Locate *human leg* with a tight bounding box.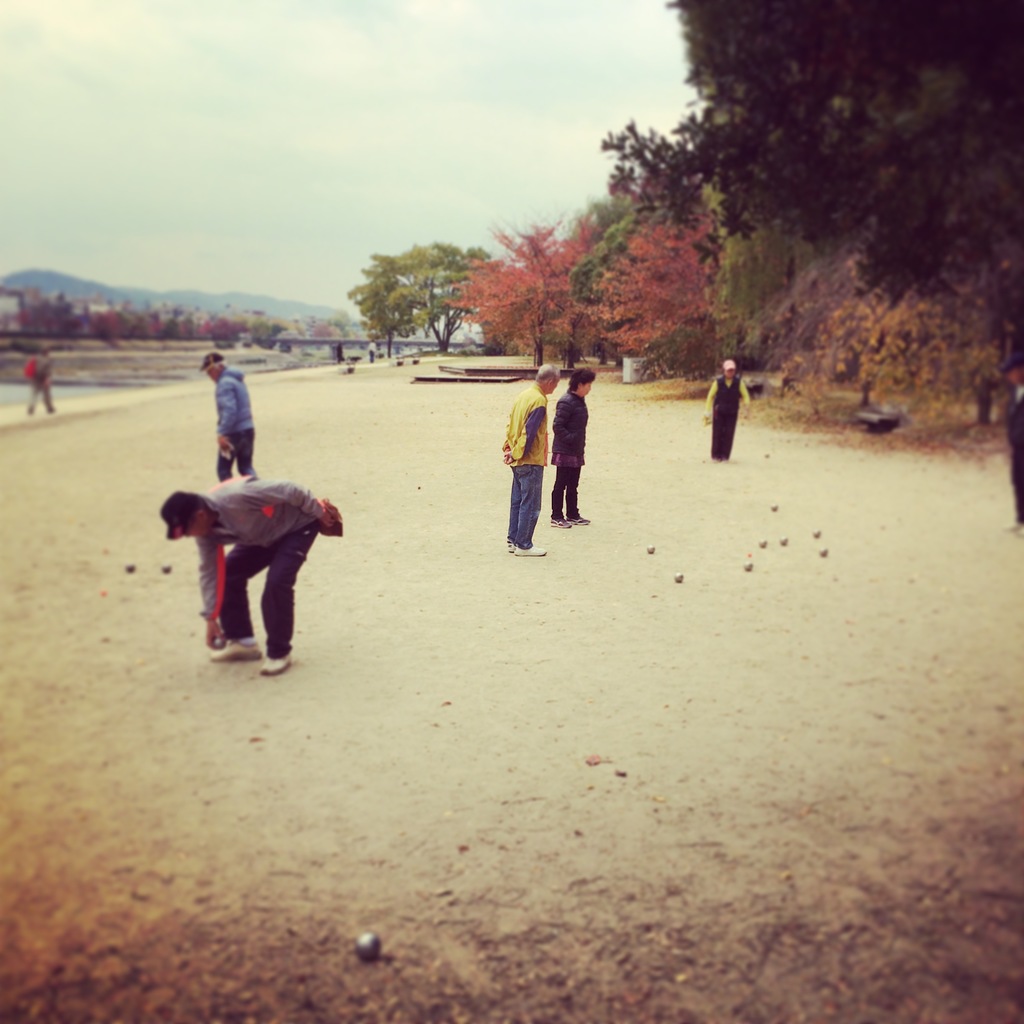
<box>548,456,573,525</box>.
